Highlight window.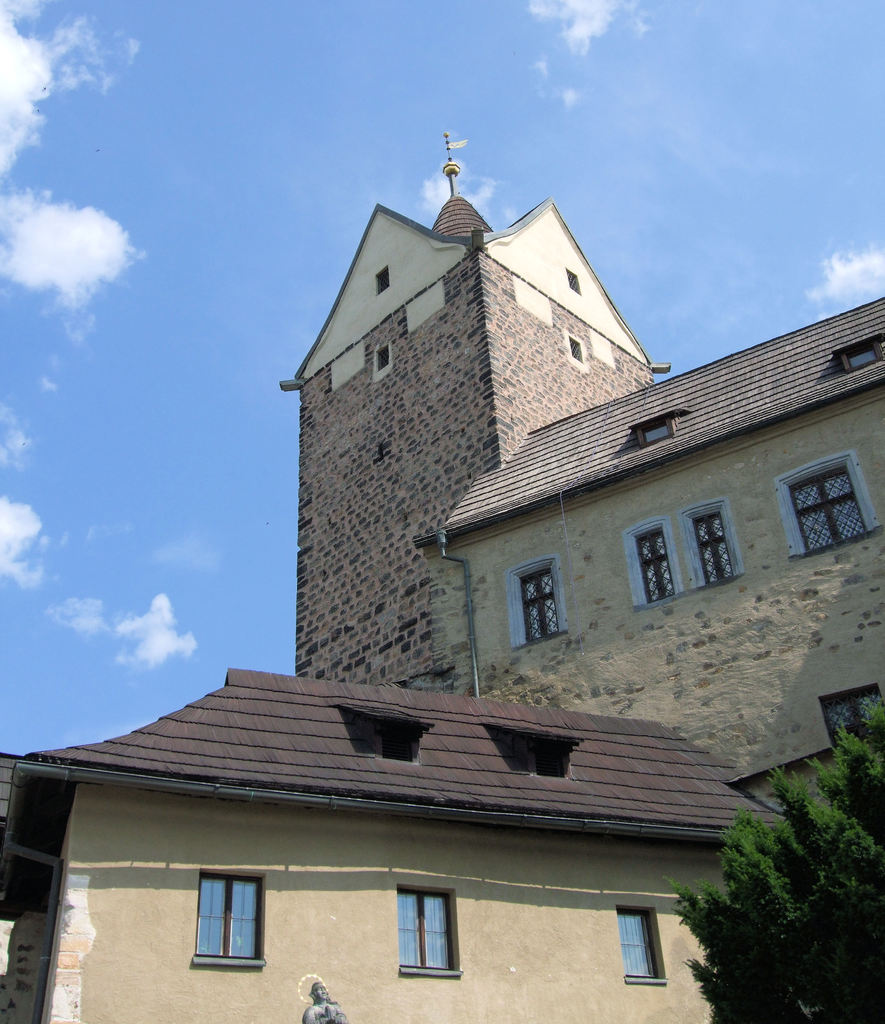
Highlighted region: (626, 514, 682, 608).
